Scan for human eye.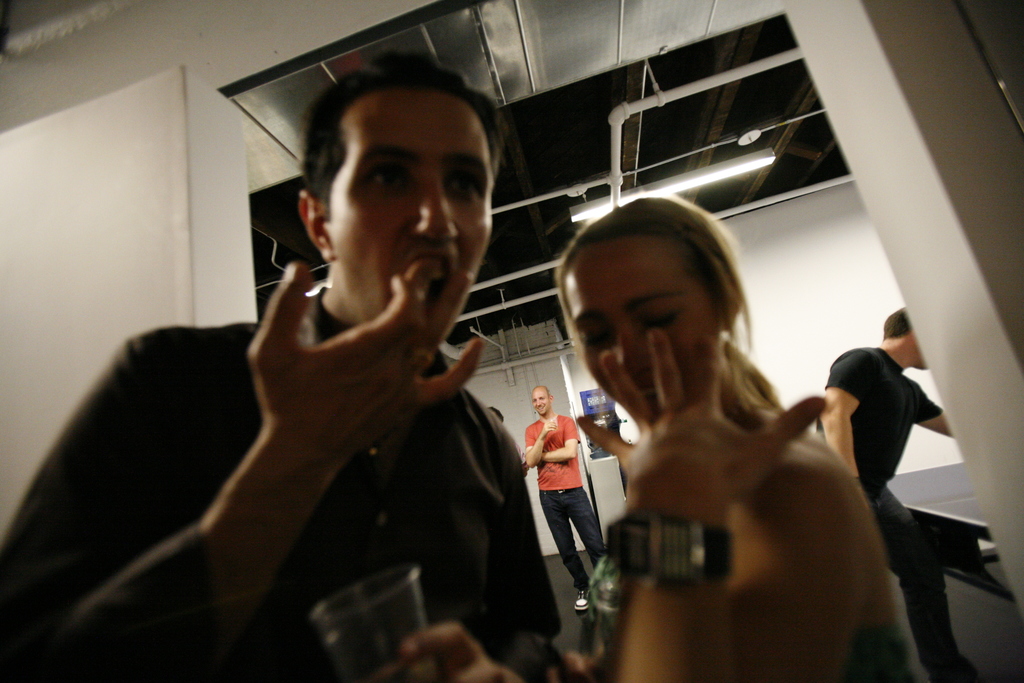
Scan result: {"x1": 538, "y1": 392, "x2": 545, "y2": 401}.
